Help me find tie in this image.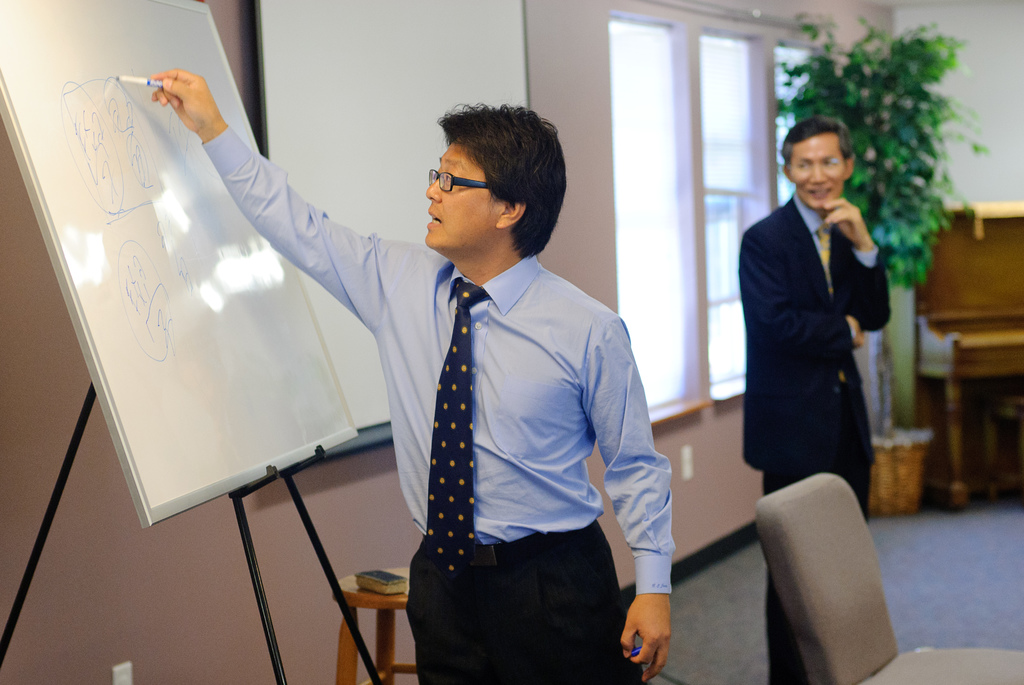
Found it: pyautogui.locateOnScreen(420, 276, 489, 583).
